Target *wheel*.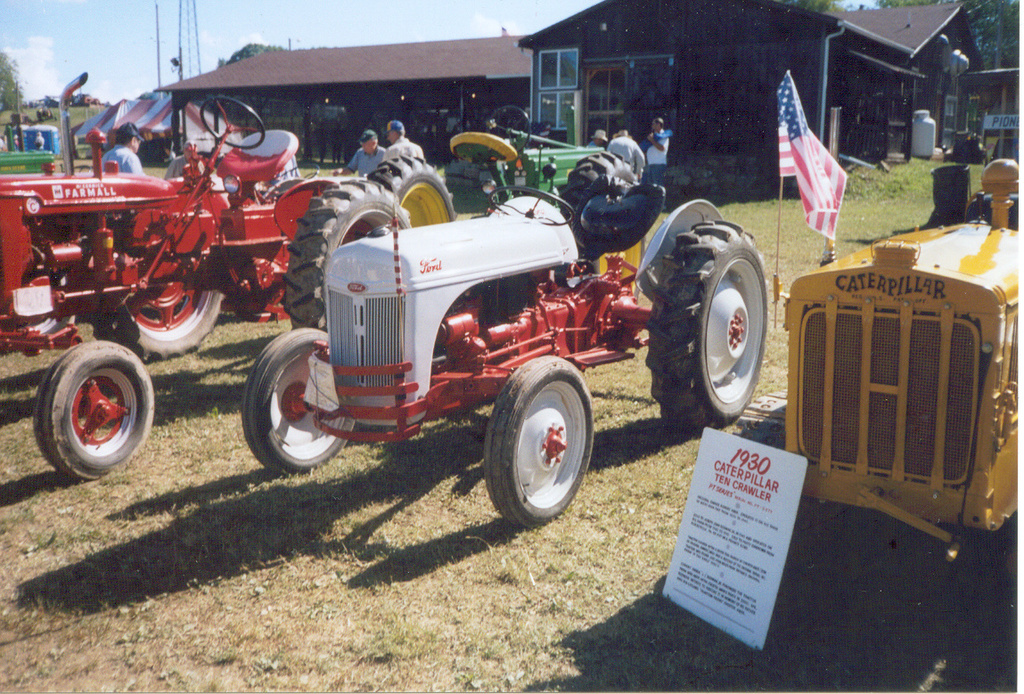
Target region: (486, 190, 570, 225).
